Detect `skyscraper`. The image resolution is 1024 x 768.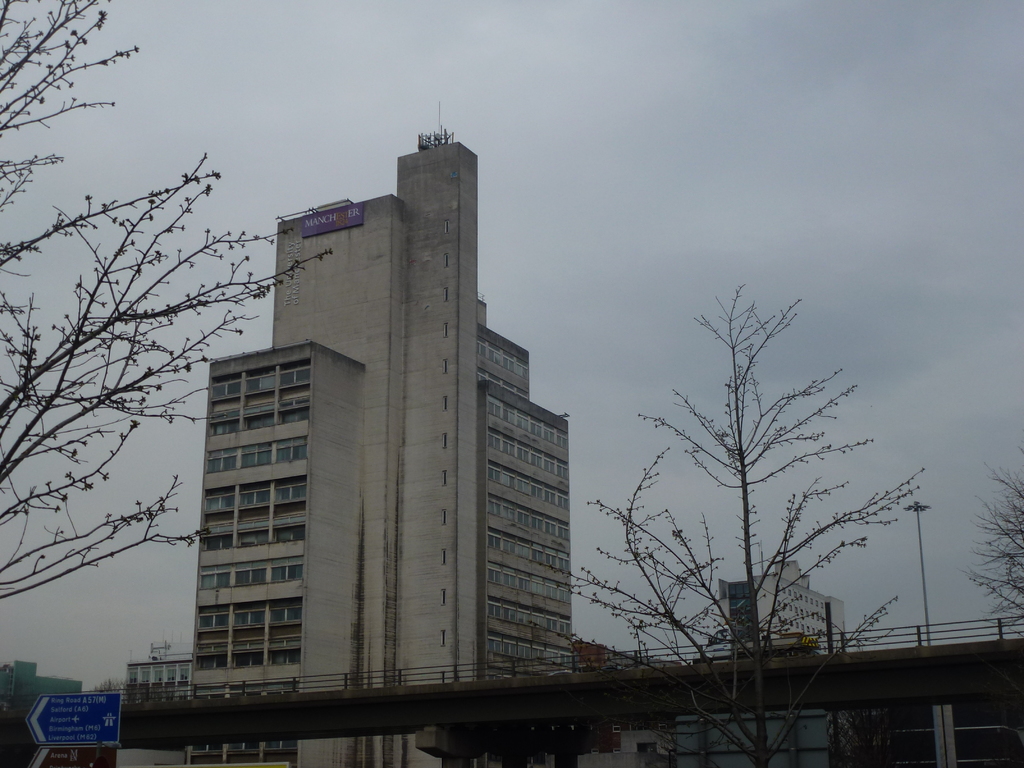
(x1=216, y1=109, x2=573, y2=736).
